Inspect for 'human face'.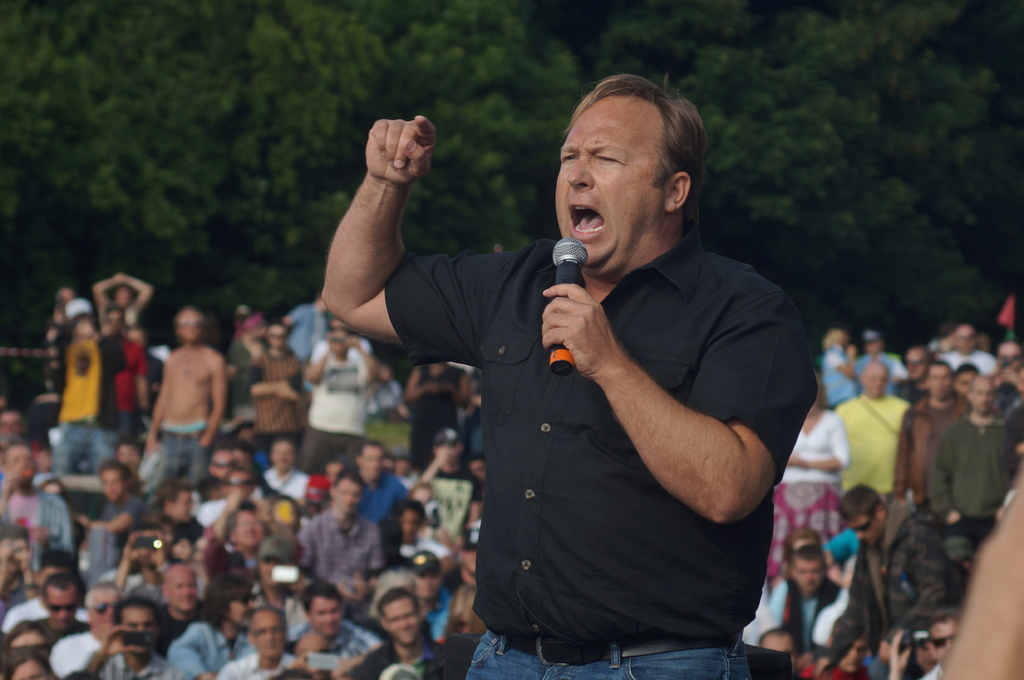
Inspection: [792,560,823,594].
